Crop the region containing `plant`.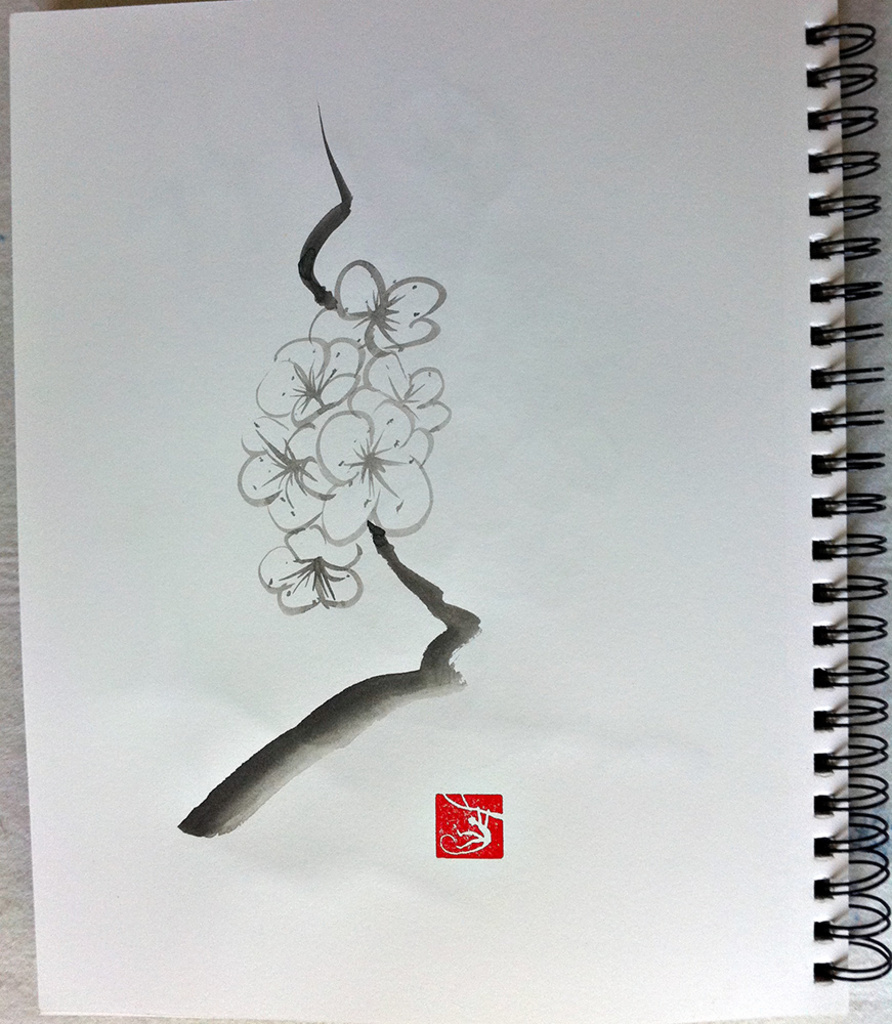
Crop region: <box>178,100,483,835</box>.
